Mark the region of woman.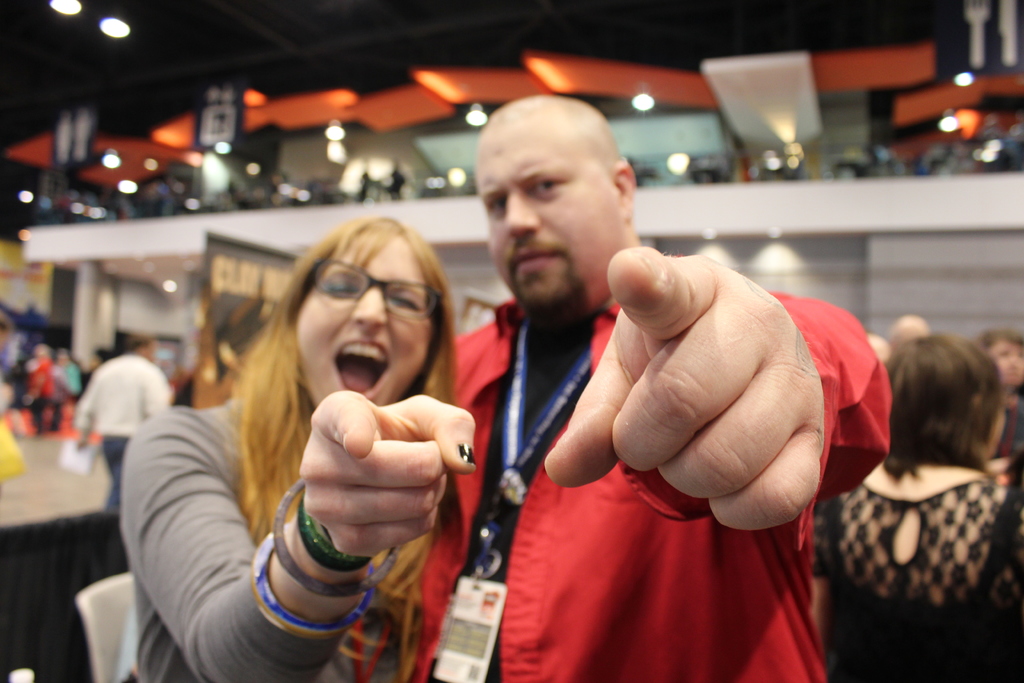
Region: <bbox>134, 218, 502, 677</bbox>.
